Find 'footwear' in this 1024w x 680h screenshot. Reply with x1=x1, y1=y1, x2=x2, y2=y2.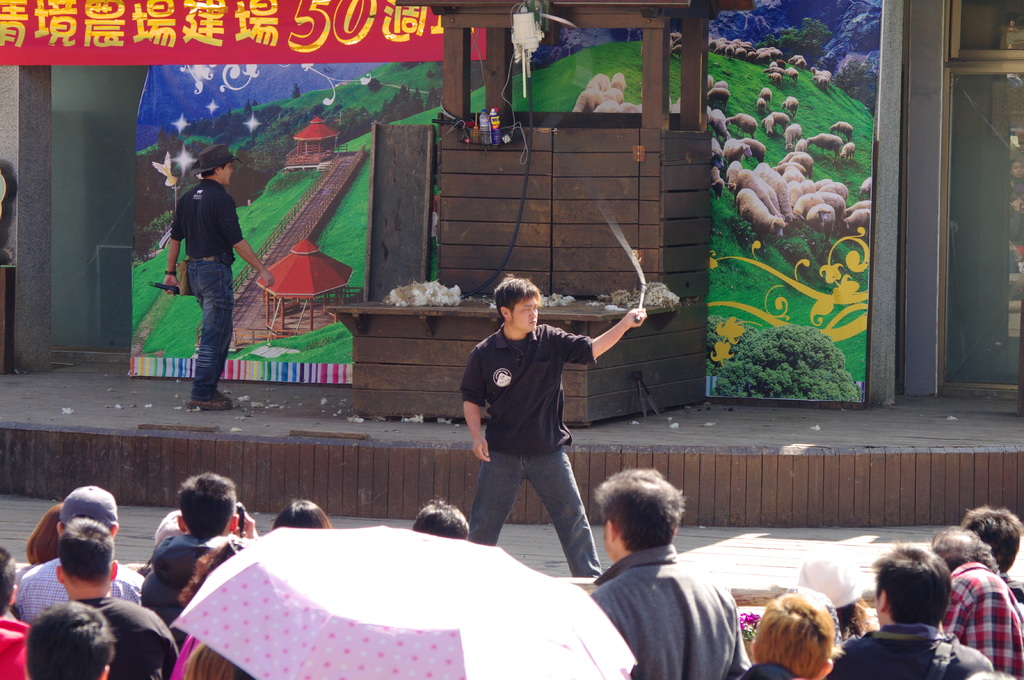
x1=195, y1=397, x2=231, y2=411.
